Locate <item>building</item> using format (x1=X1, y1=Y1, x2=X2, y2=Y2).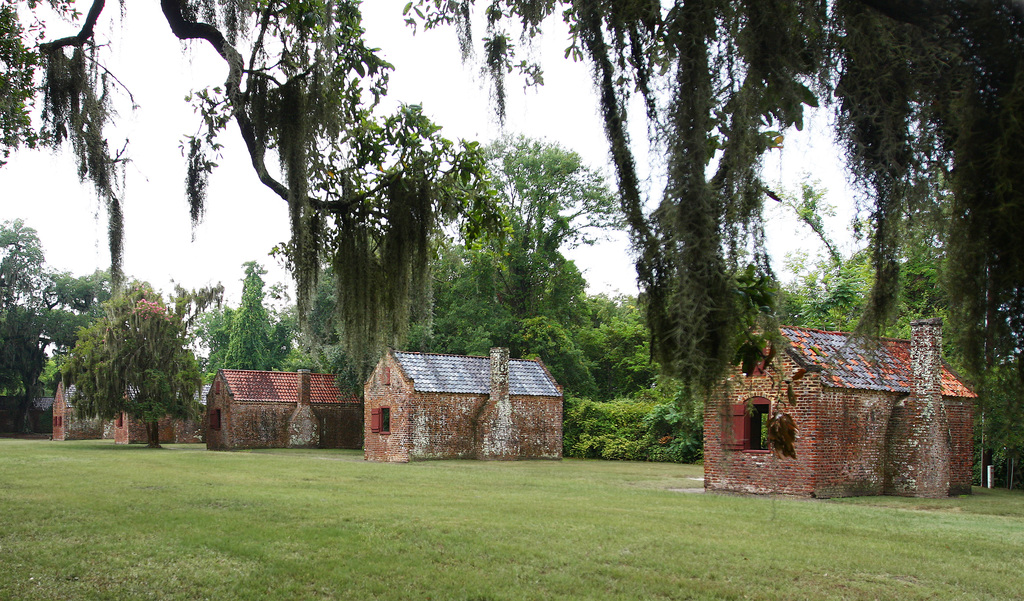
(x1=56, y1=381, x2=93, y2=442).
